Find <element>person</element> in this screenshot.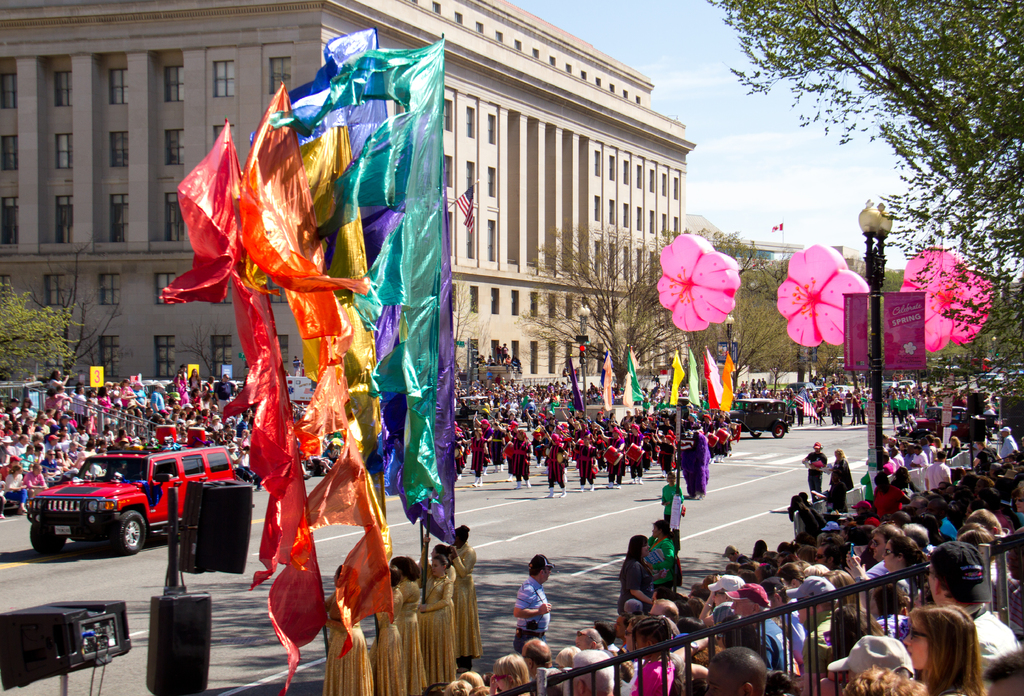
The bounding box for <element>person</element> is crop(82, 390, 96, 422).
